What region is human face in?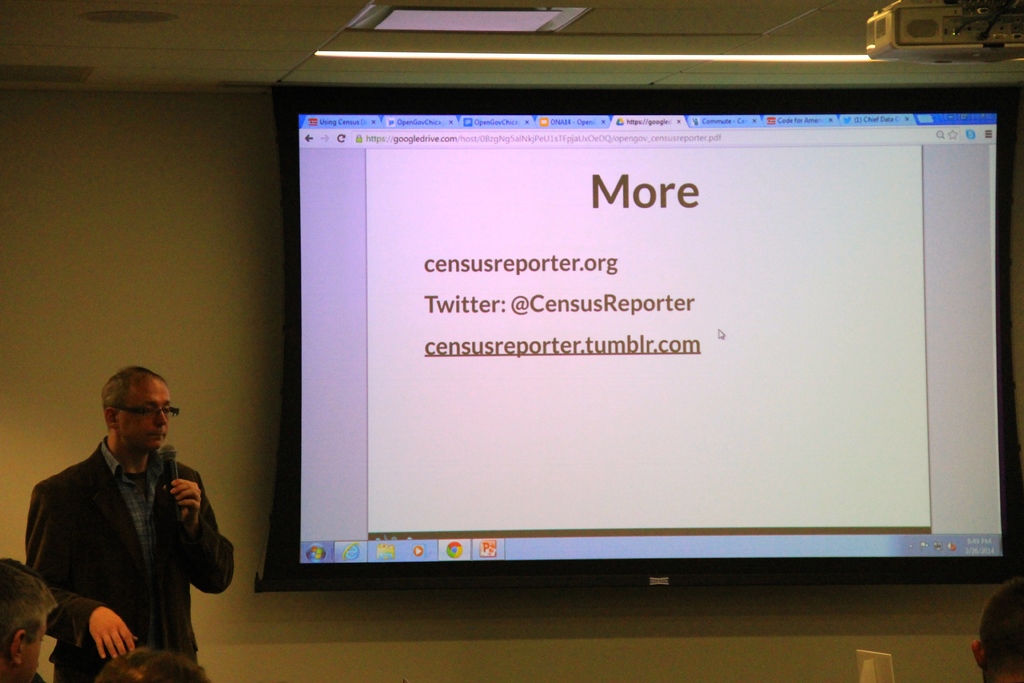
box=[20, 616, 42, 675].
